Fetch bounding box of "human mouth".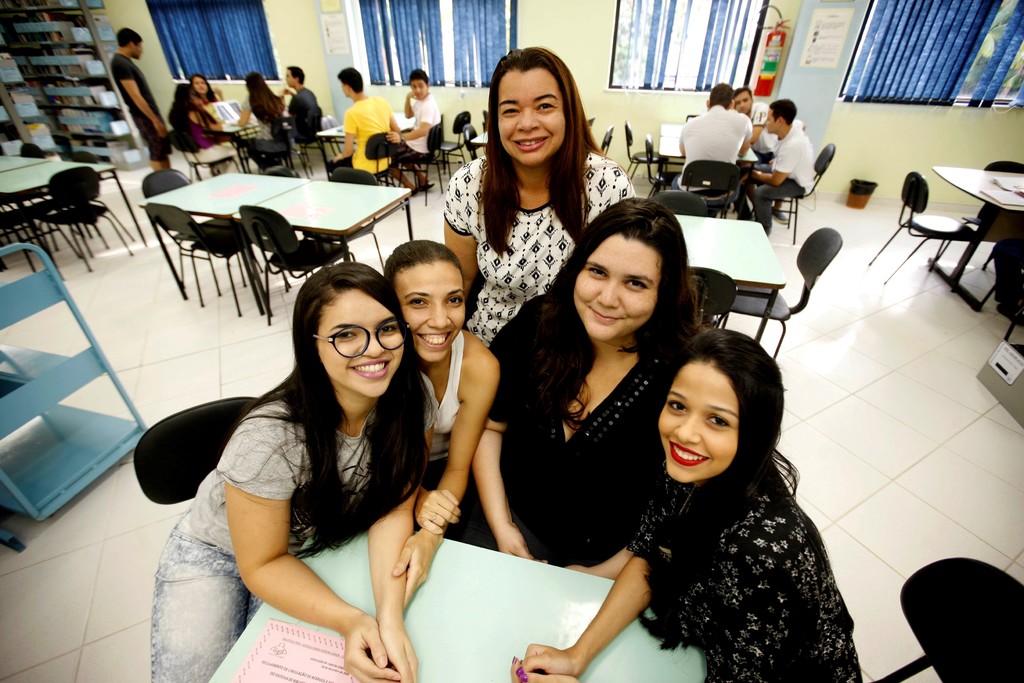
Bbox: rect(585, 306, 630, 325).
